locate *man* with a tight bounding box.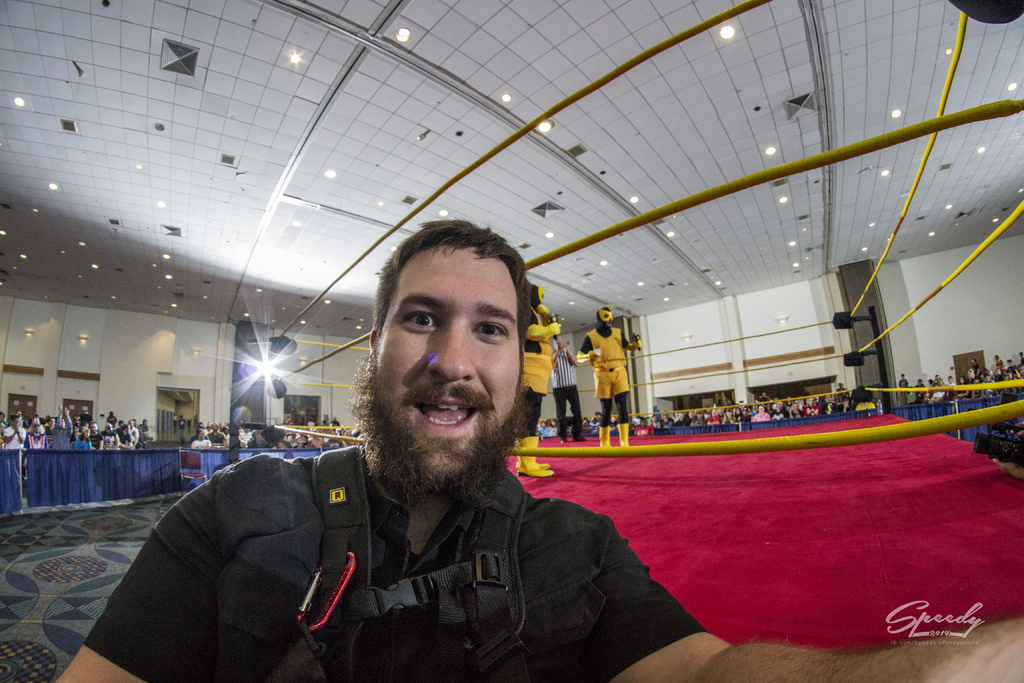
x1=191, y1=429, x2=209, y2=448.
